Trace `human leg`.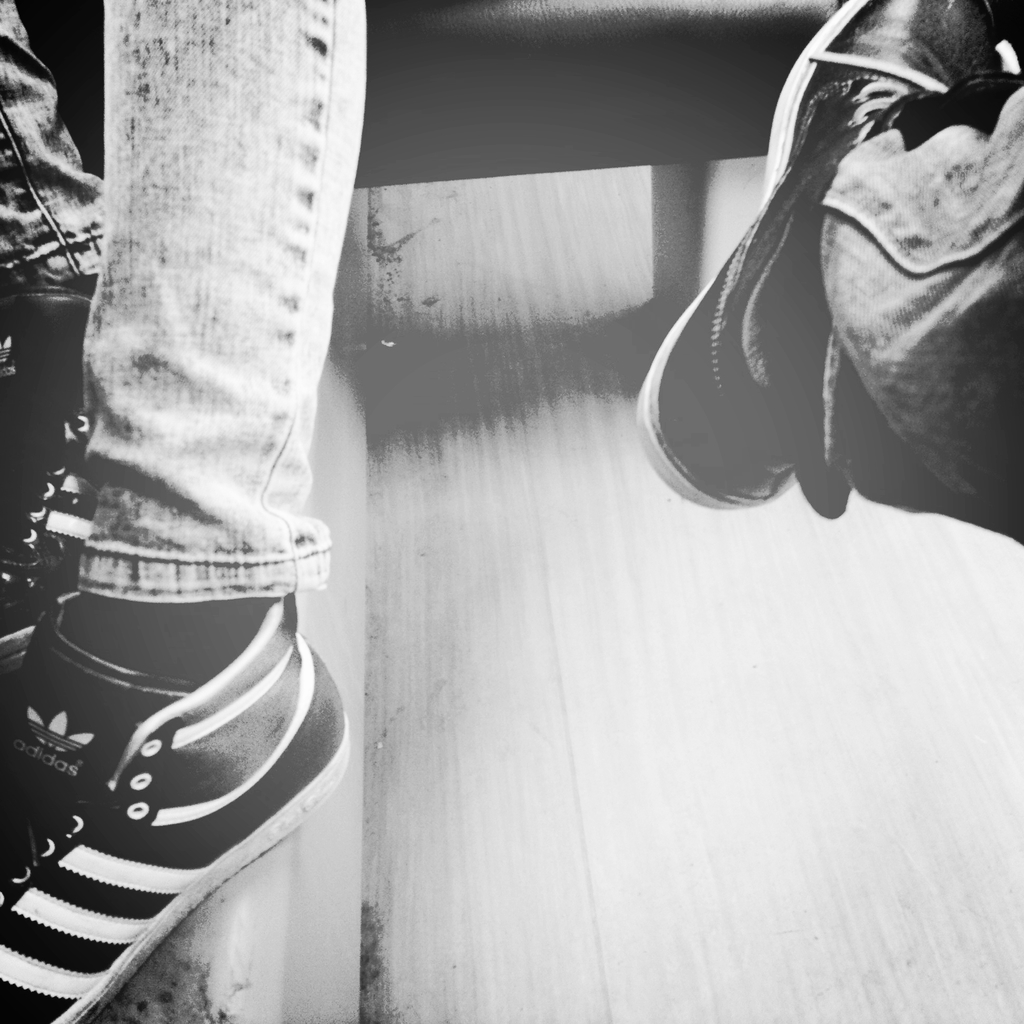
Traced to x1=662 y1=1 x2=1023 y2=484.
